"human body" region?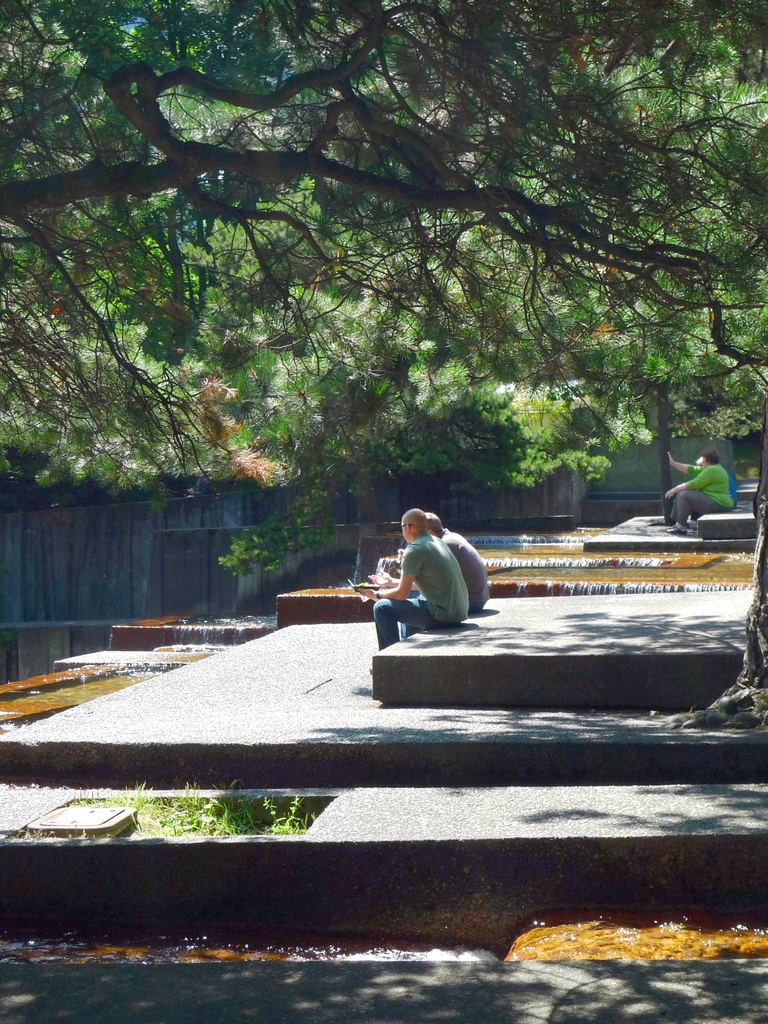
435:514:479:603
